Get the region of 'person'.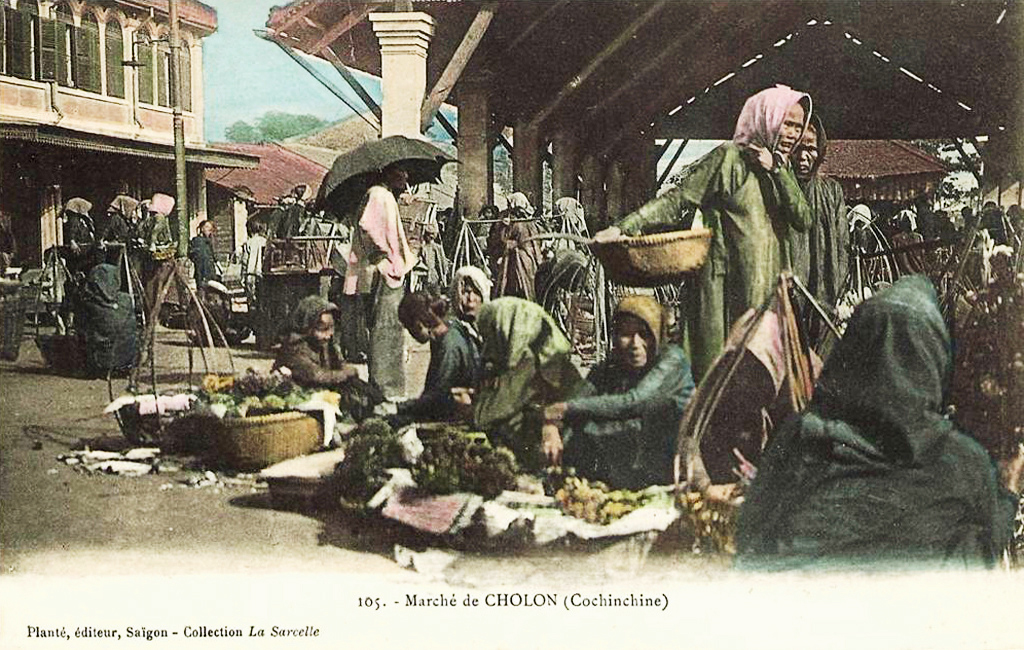
[x1=377, y1=290, x2=477, y2=422].
